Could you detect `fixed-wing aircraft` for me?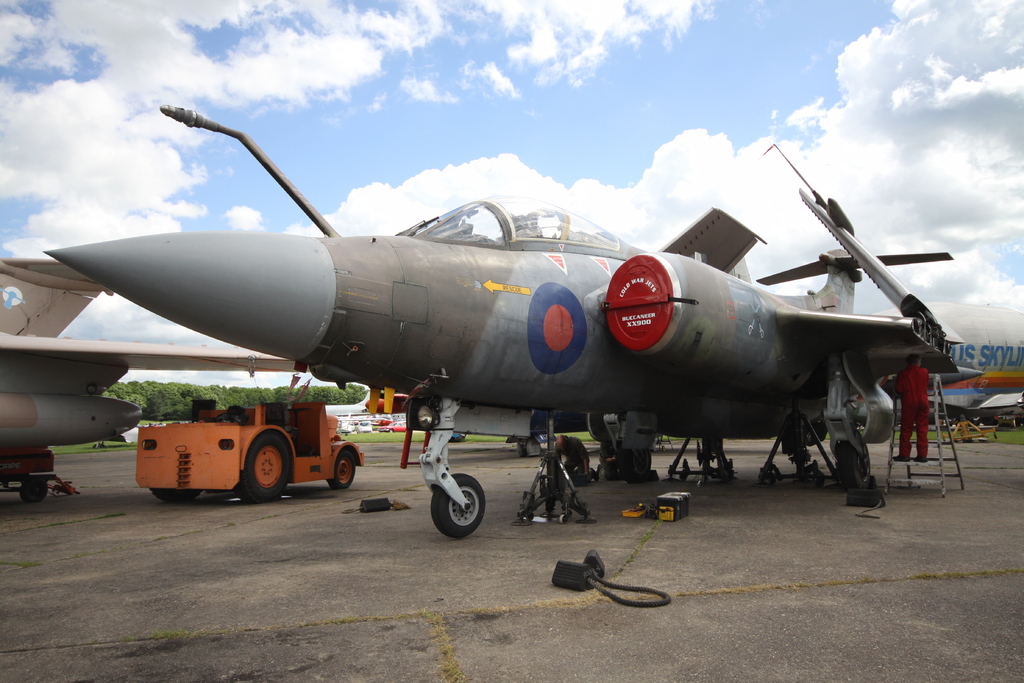
Detection result: locate(875, 297, 1023, 431).
